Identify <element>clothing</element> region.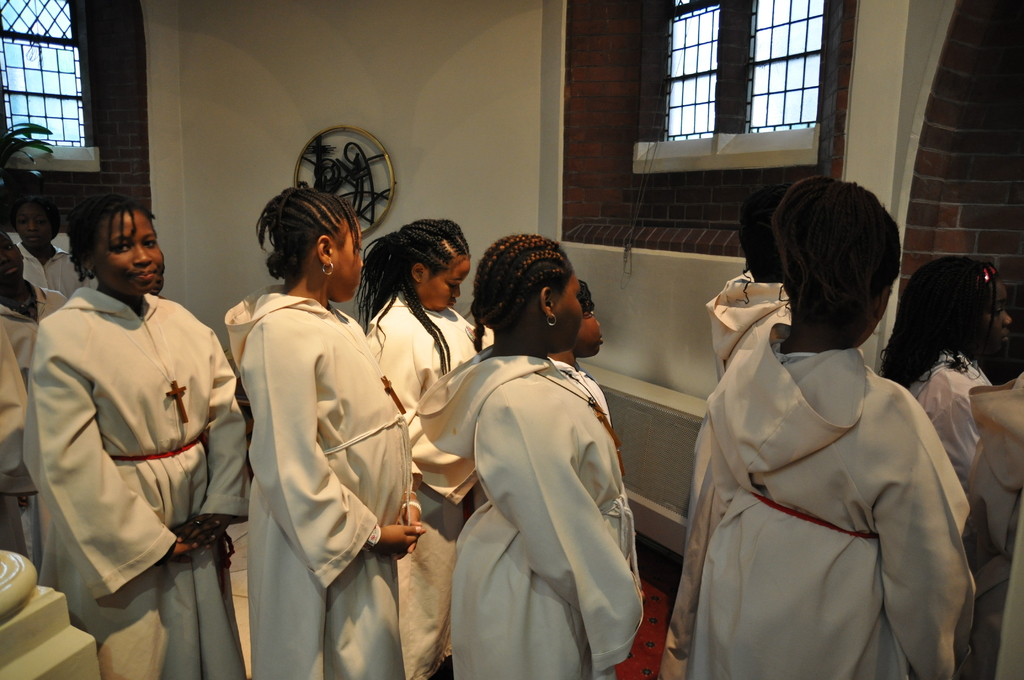
Region: box=[410, 337, 644, 679].
